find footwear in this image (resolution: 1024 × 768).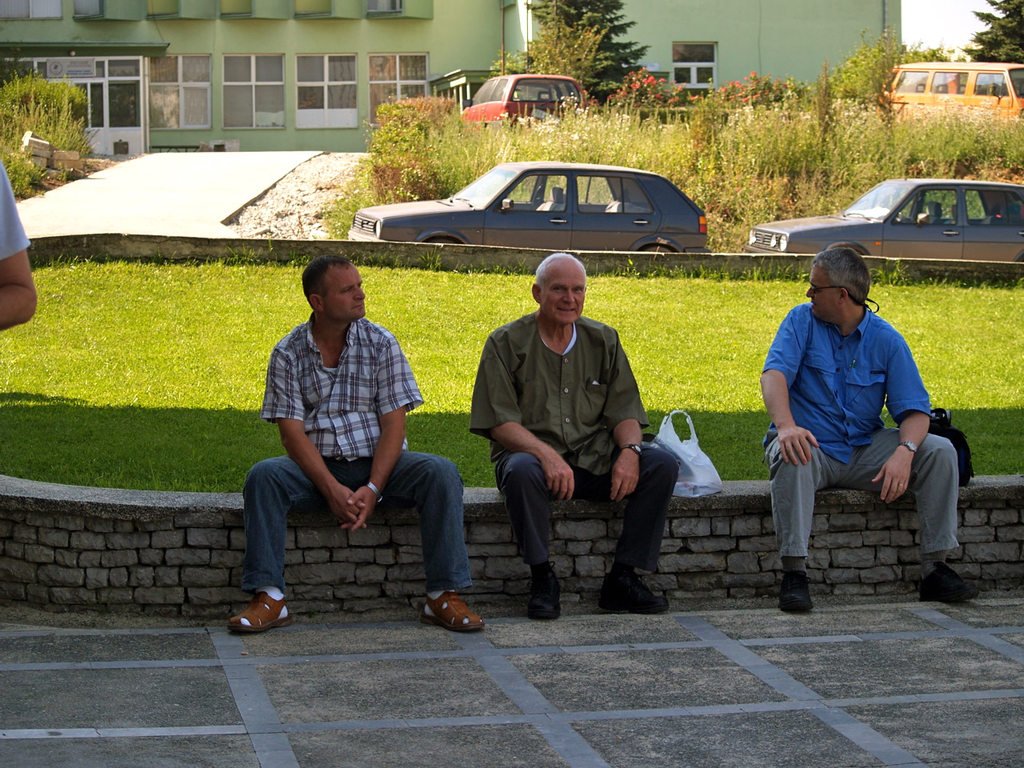
(left=601, top=566, right=671, bottom=618).
